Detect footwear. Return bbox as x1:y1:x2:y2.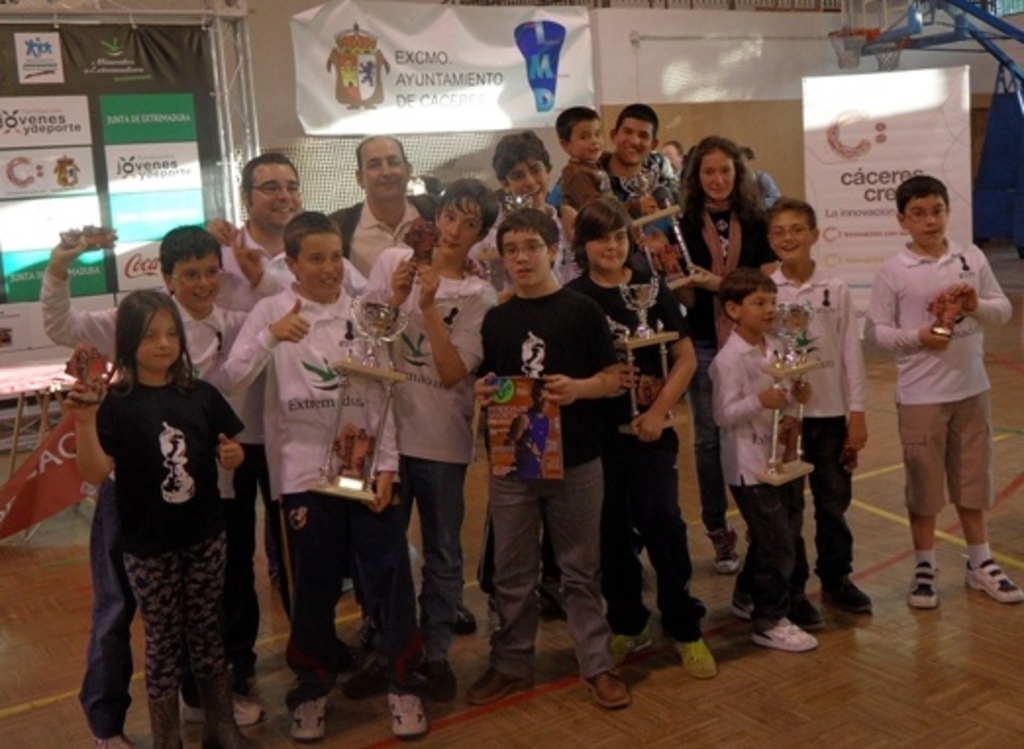
759:616:814:651.
